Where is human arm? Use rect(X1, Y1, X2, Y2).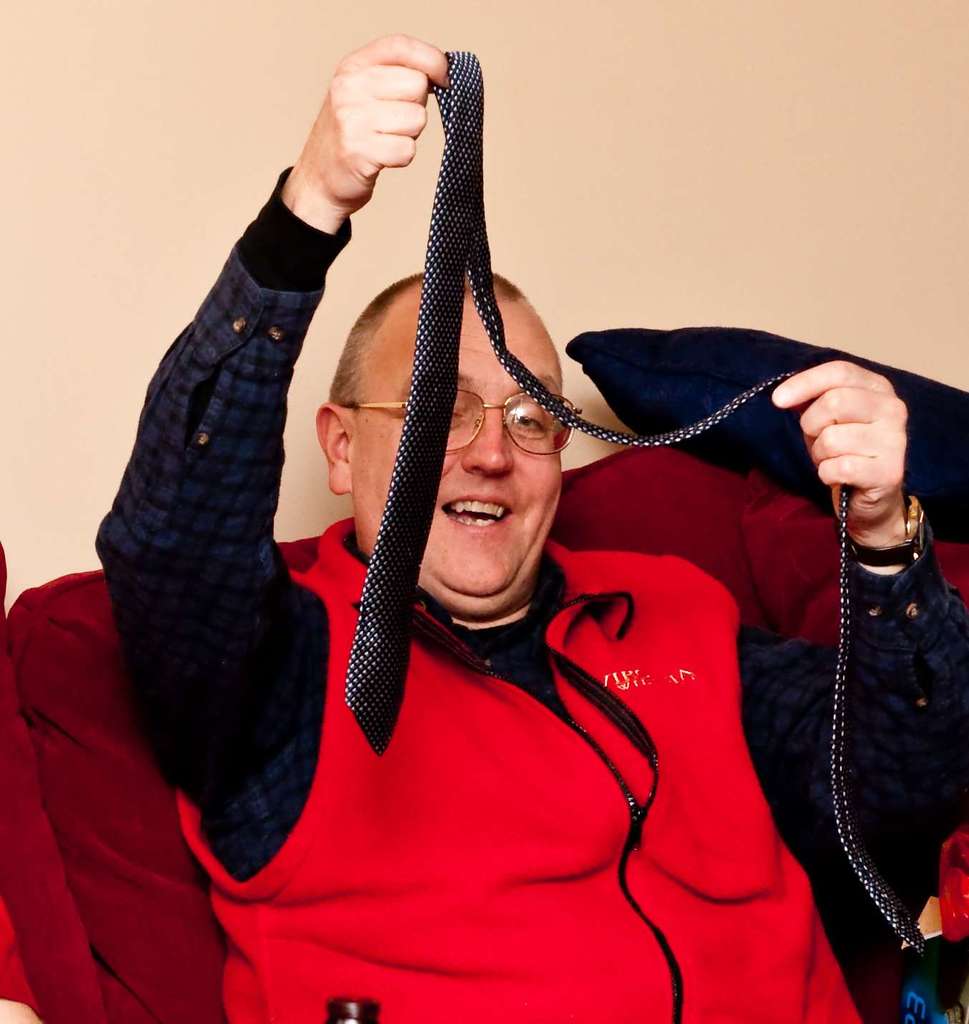
rect(784, 353, 968, 940).
